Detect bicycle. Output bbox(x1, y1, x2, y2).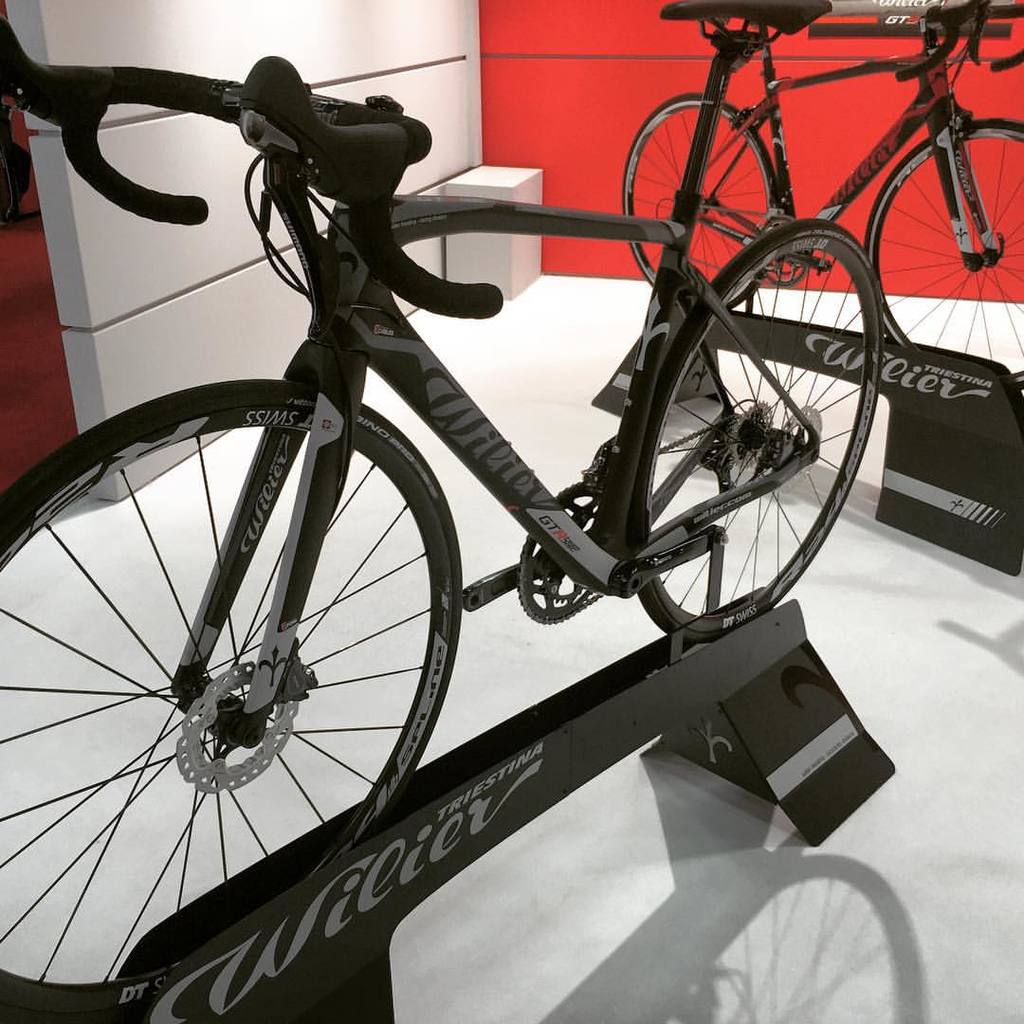
bbox(619, 0, 1023, 394).
